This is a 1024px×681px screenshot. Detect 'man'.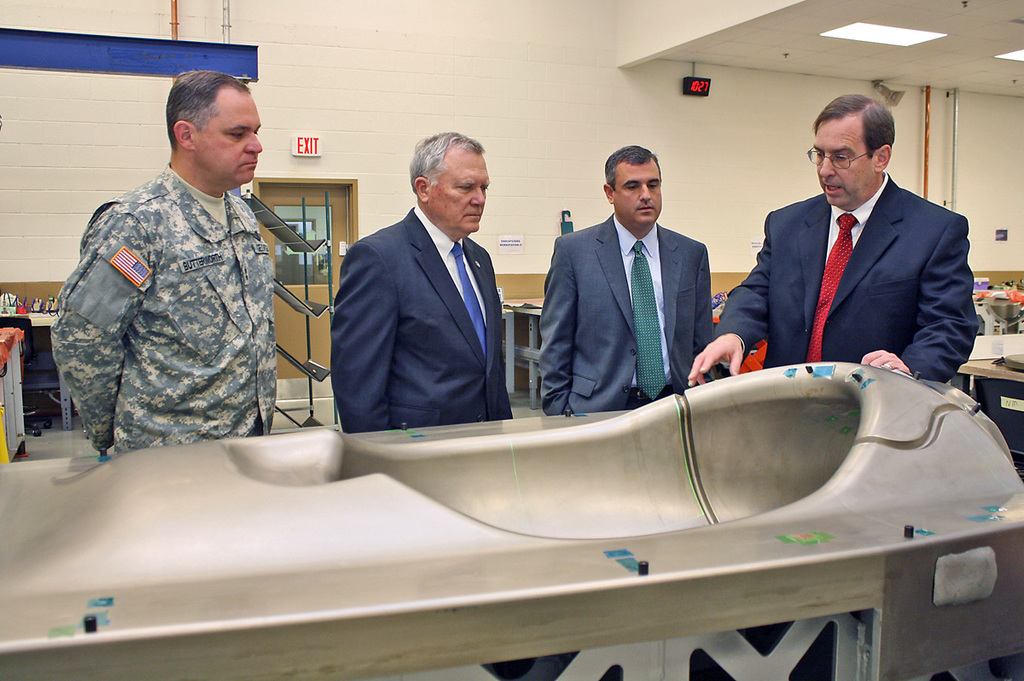
53,70,275,451.
